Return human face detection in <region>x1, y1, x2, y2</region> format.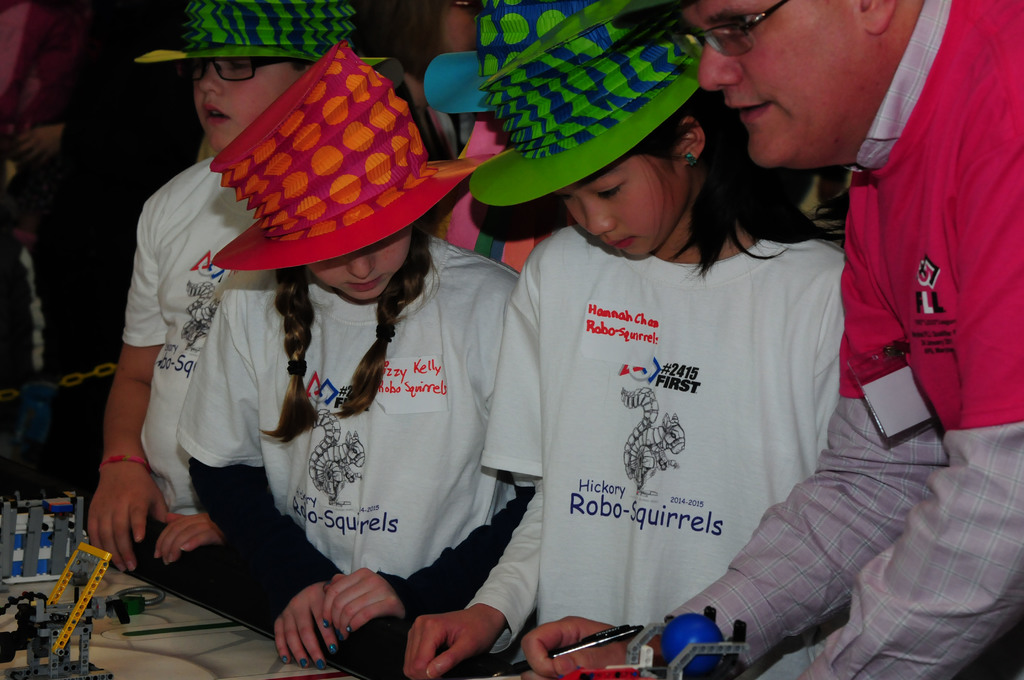
<region>197, 53, 306, 150</region>.
